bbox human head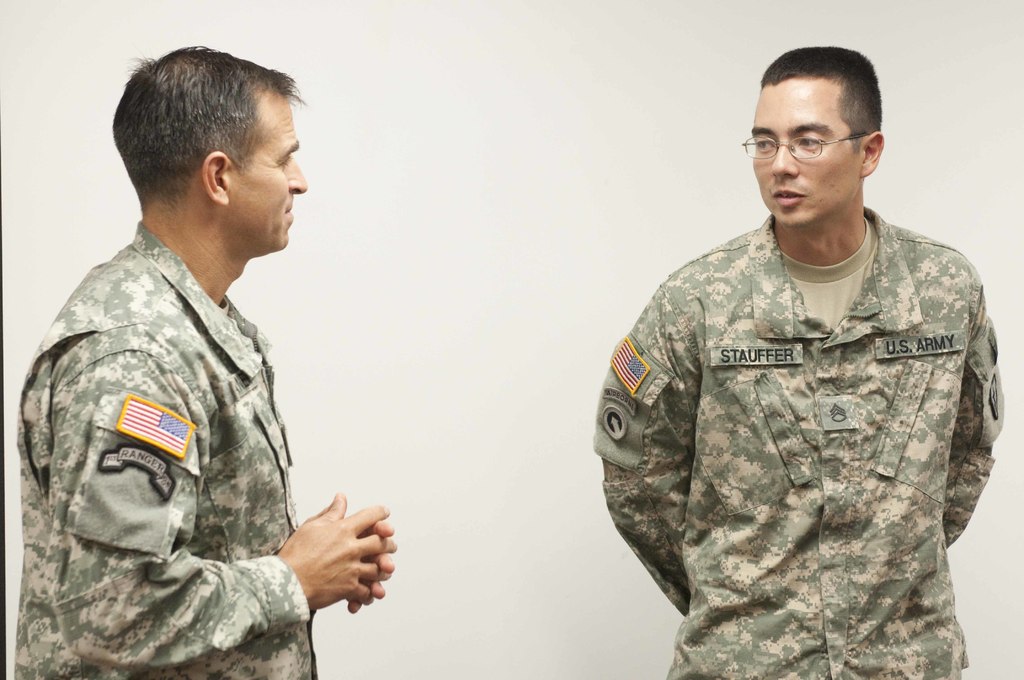
region(753, 45, 885, 225)
